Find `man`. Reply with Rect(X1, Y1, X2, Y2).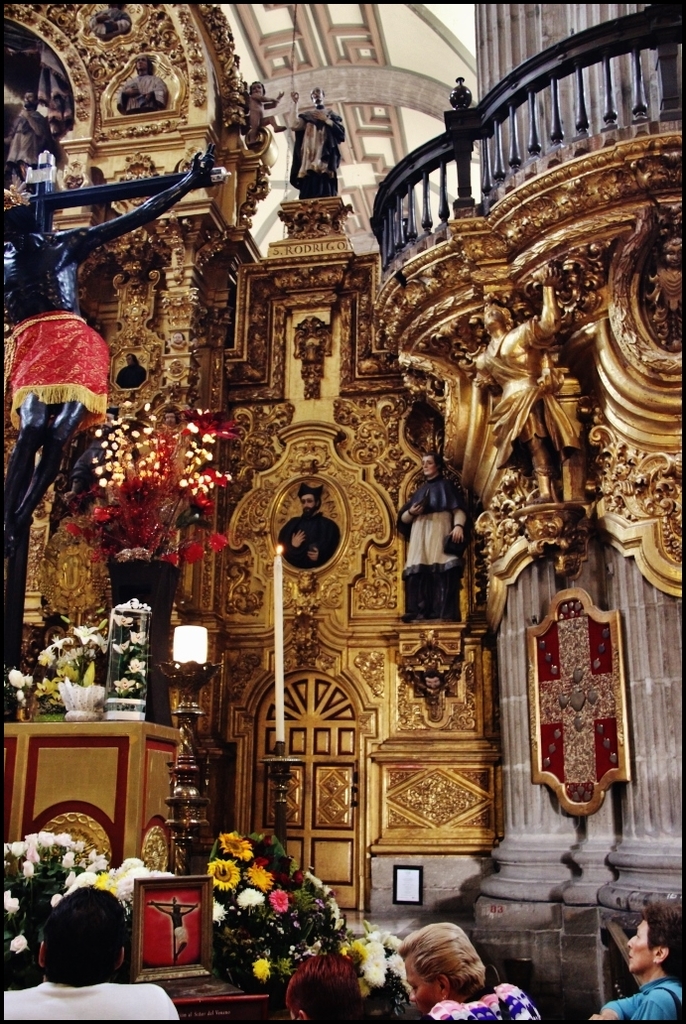
Rect(13, 883, 147, 1006).
